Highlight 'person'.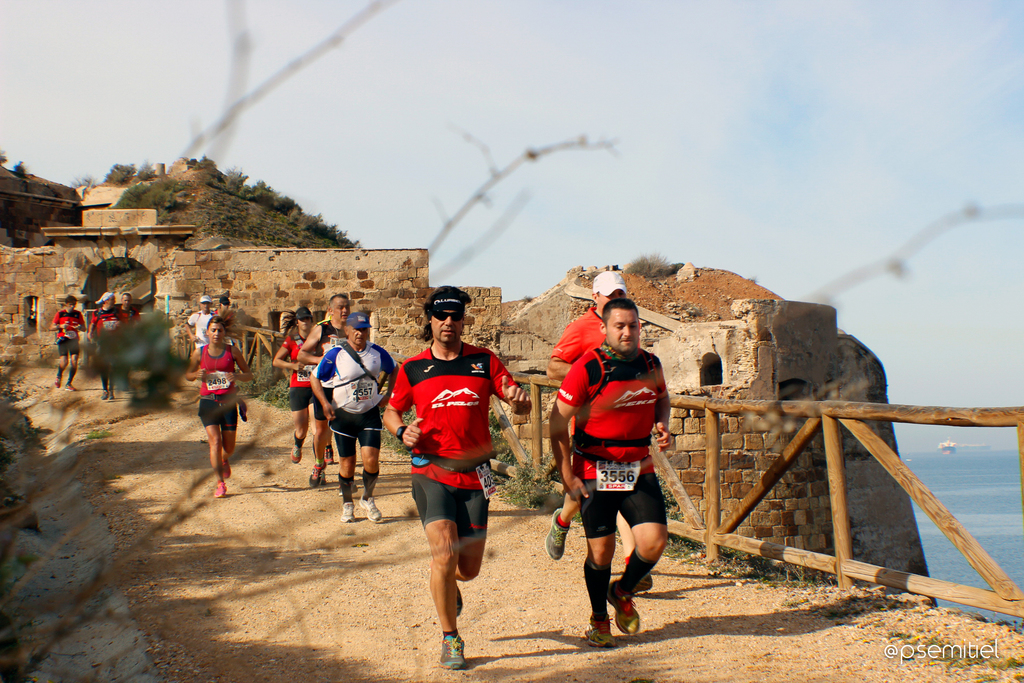
Highlighted region: detection(90, 292, 130, 410).
